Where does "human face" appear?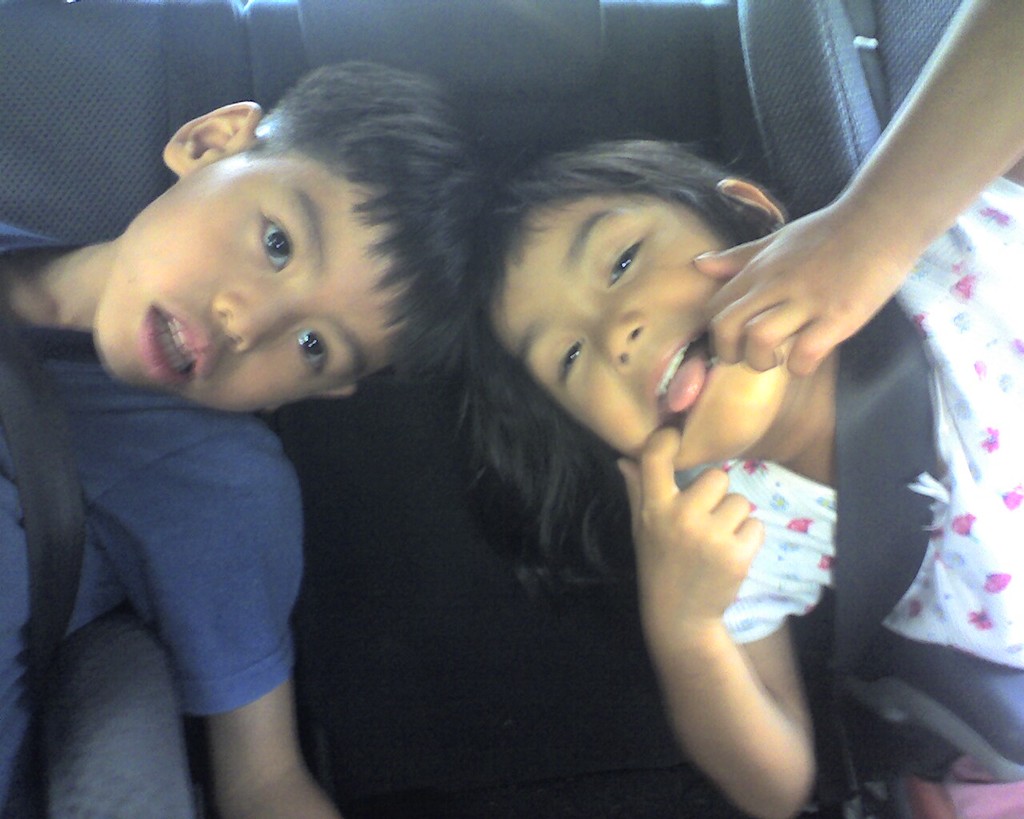
Appears at [left=91, top=151, right=409, bottom=412].
